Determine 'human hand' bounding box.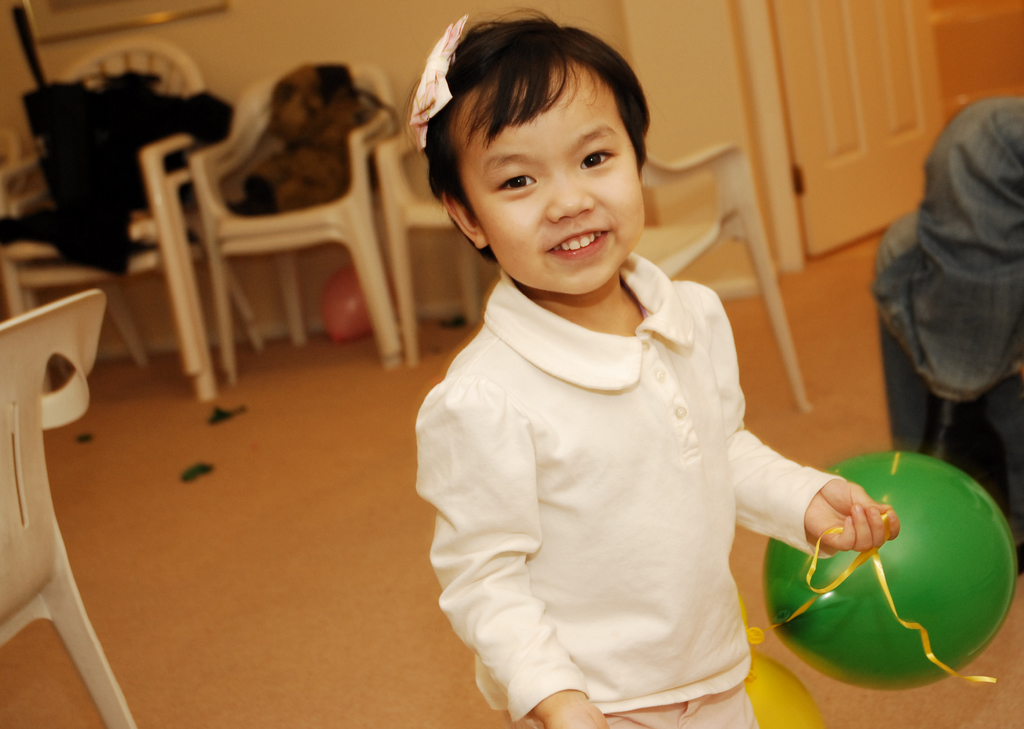
Determined: bbox=(546, 696, 605, 728).
